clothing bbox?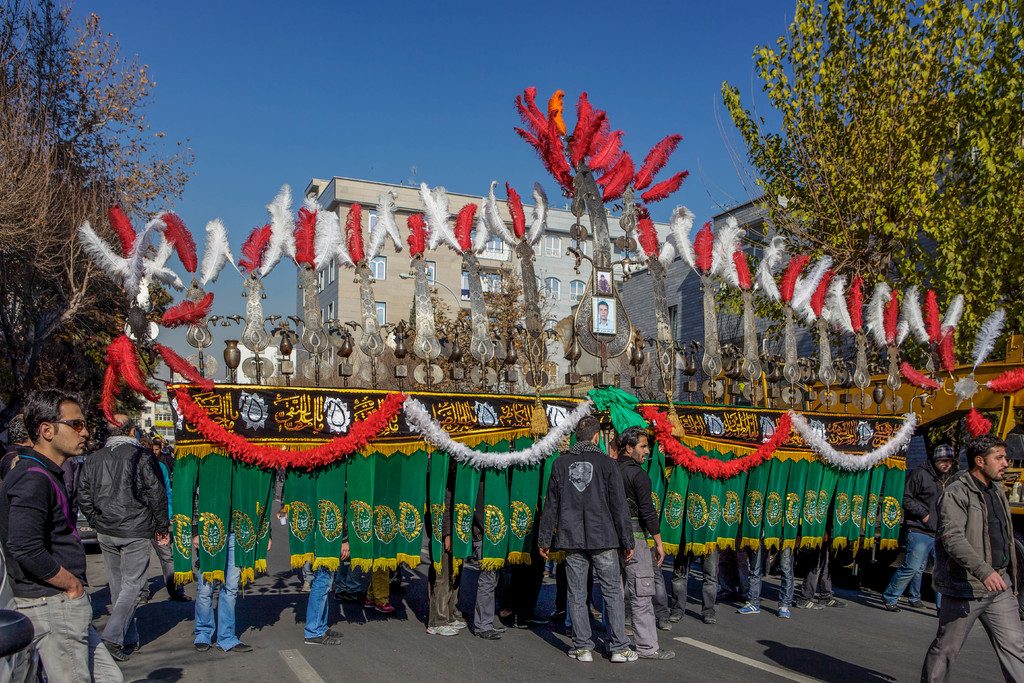
(left=68, top=403, right=174, bottom=664)
